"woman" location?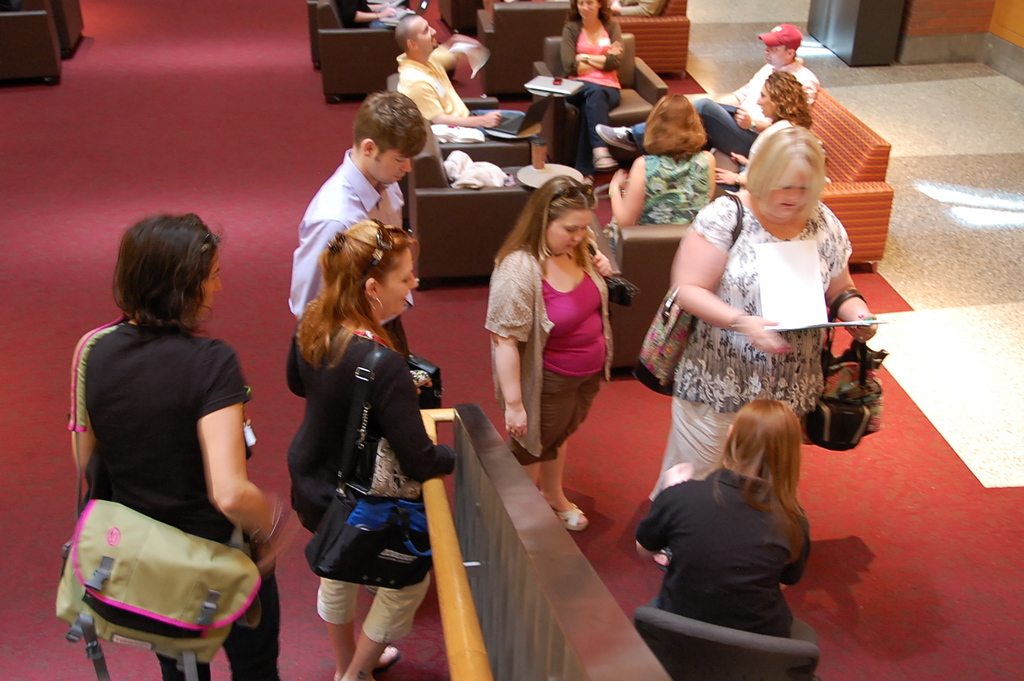
[477, 172, 620, 532]
